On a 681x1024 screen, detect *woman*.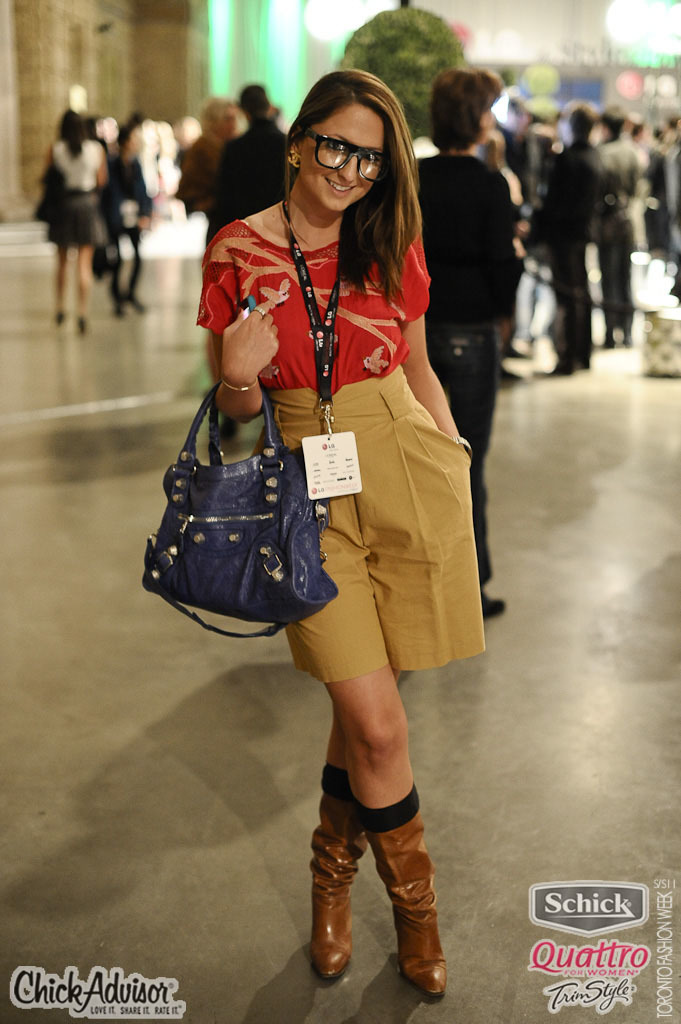
(x1=197, y1=47, x2=483, y2=796).
